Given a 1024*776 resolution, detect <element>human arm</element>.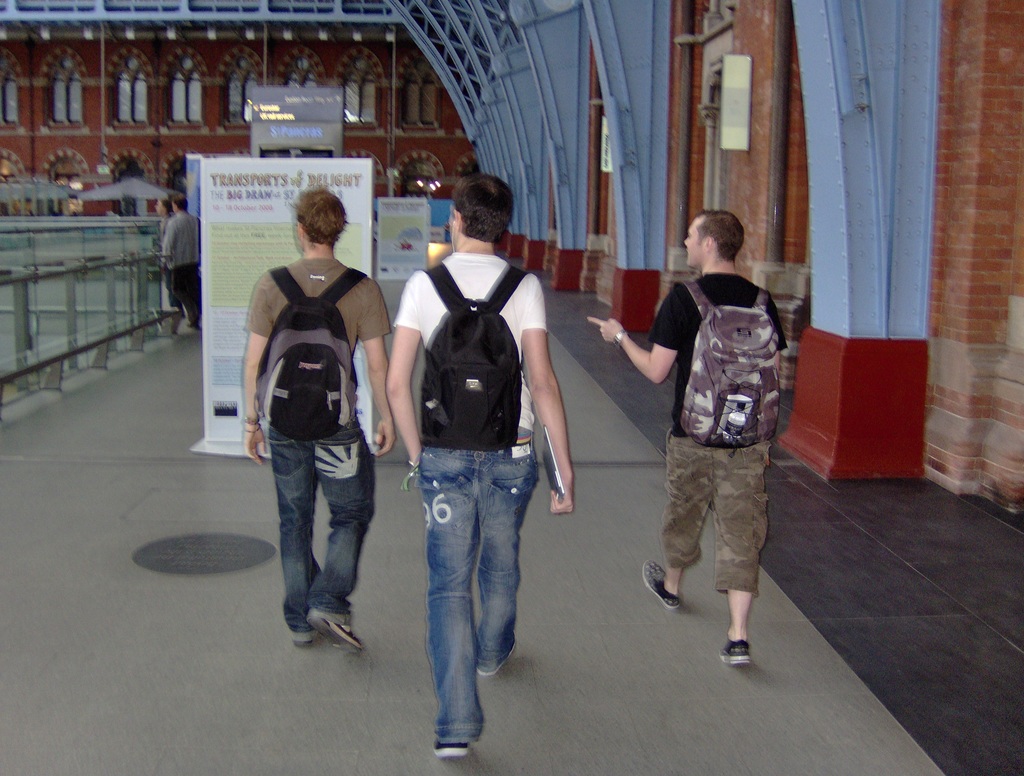
pyautogui.locateOnScreen(387, 270, 427, 469).
